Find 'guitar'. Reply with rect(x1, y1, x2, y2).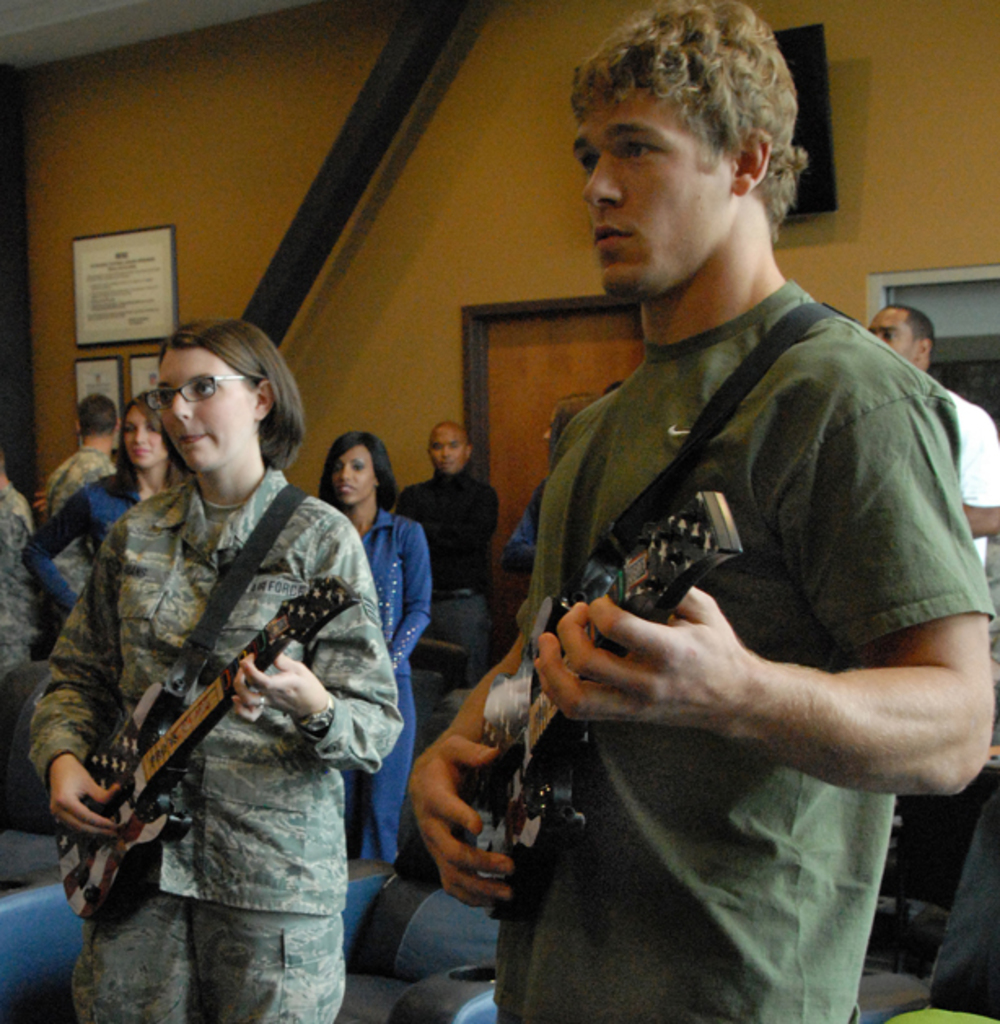
rect(39, 567, 375, 933).
